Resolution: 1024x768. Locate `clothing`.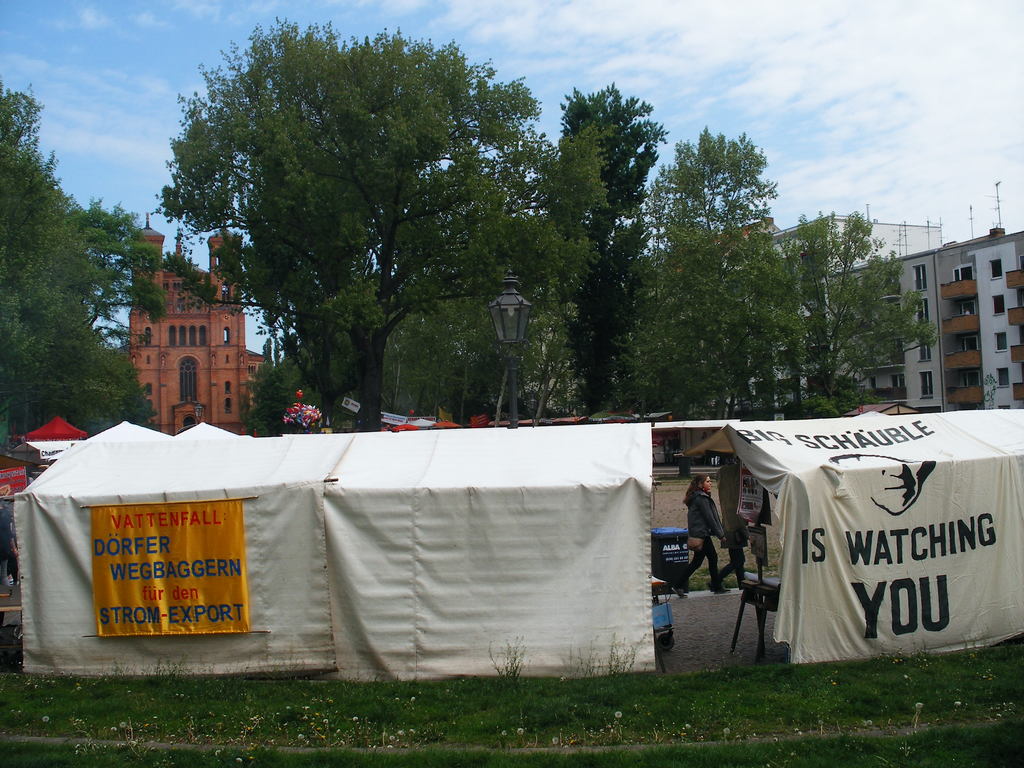
(x1=673, y1=470, x2=741, y2=601).
